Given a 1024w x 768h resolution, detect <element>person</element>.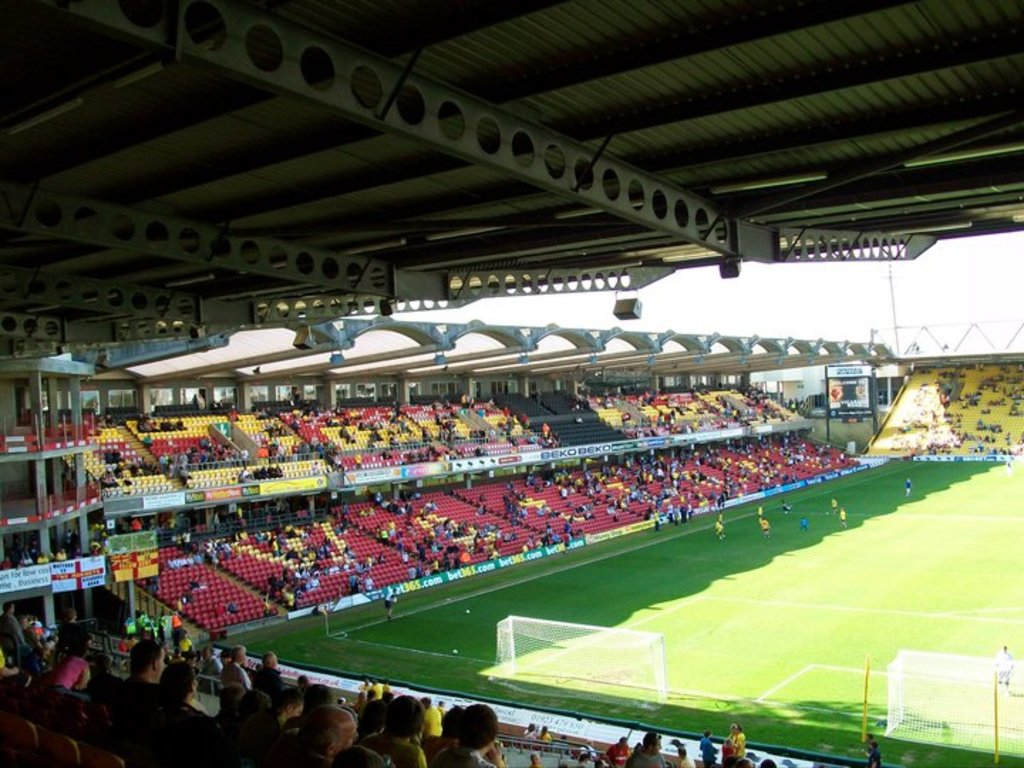
l=755, t=503, r=761, b=518.
